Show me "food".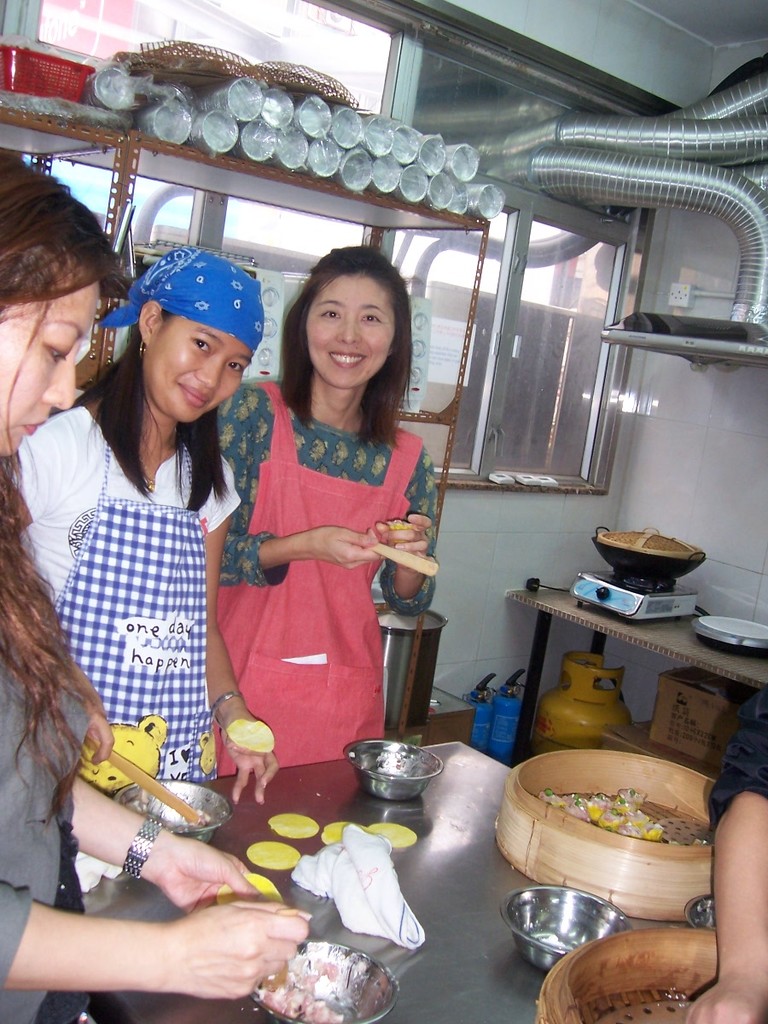
"food" is here: {"x1": 319, "y1": 821, "x2": 359, "y2": 844}.
